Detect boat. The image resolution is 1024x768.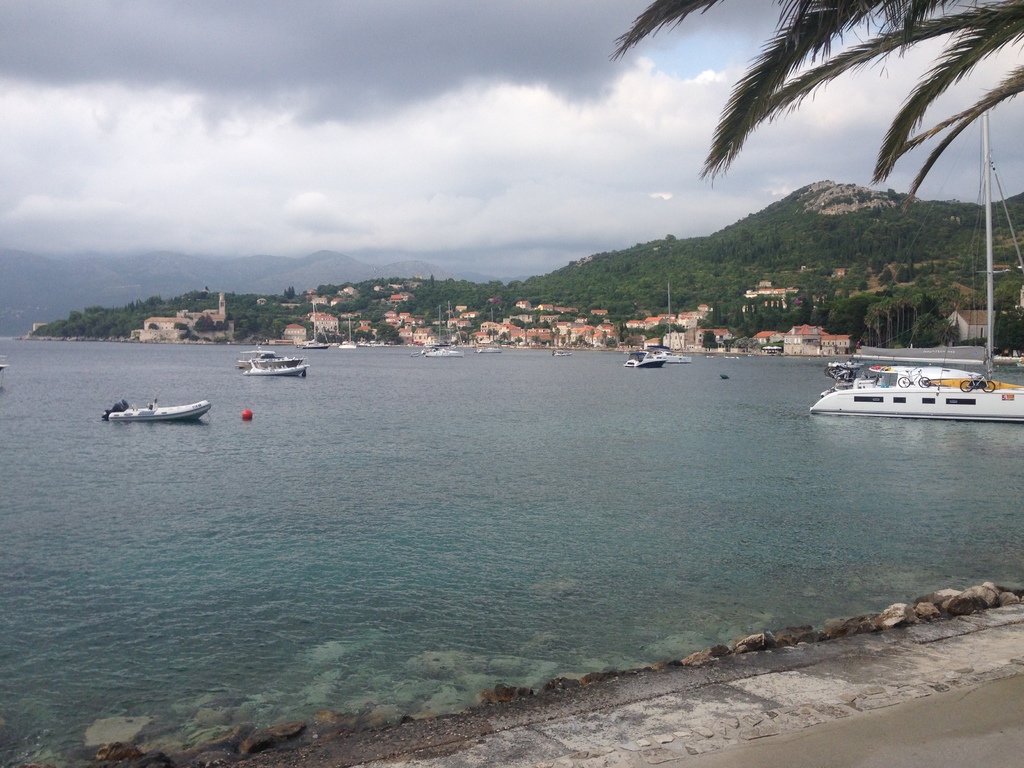
<region>247, 362, 308, 381</region>.
